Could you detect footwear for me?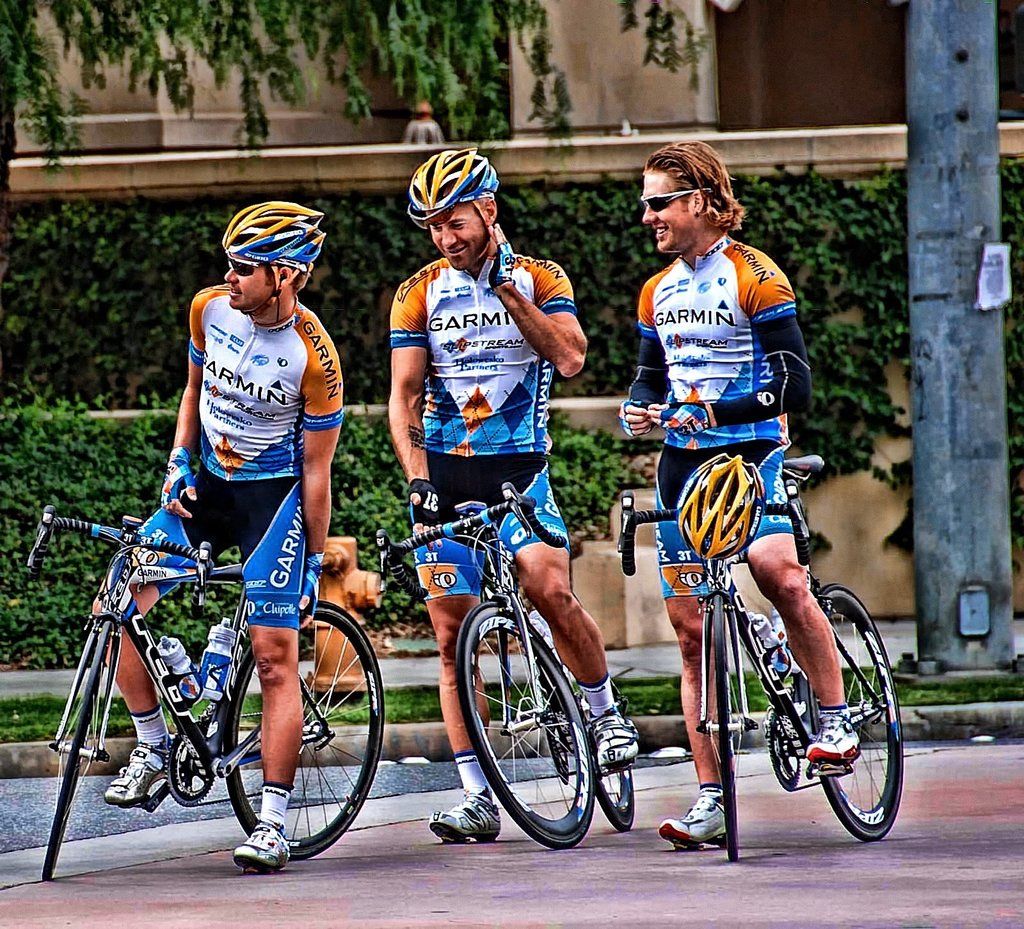
Detection result: (431, 792, 500, 843).
